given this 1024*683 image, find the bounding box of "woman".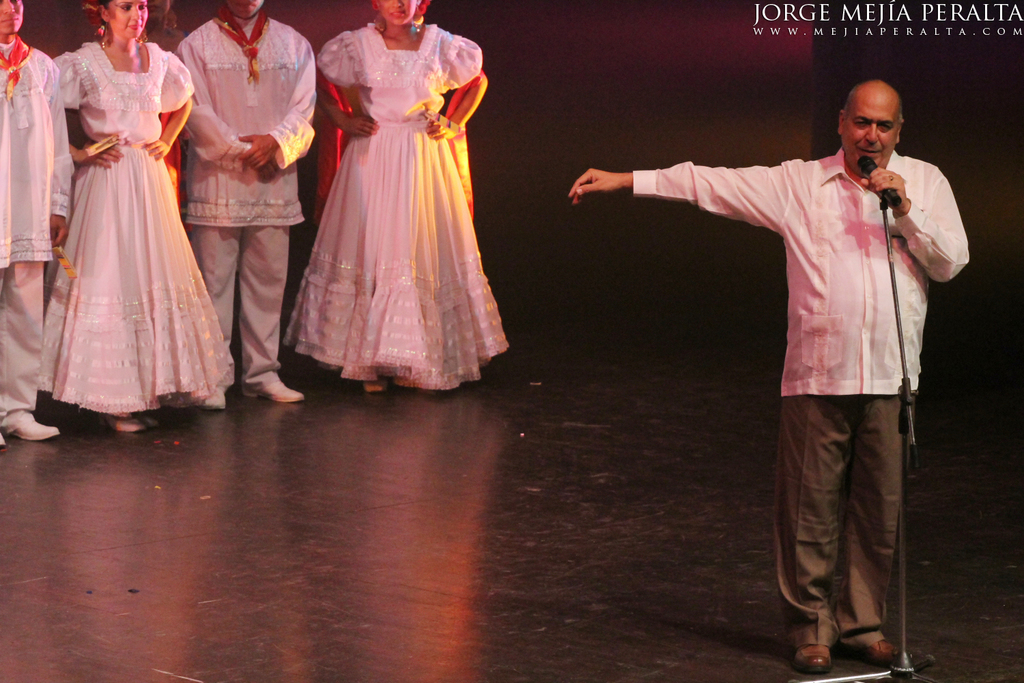
<bbox>281, 0, 521, 410</bbox>.
